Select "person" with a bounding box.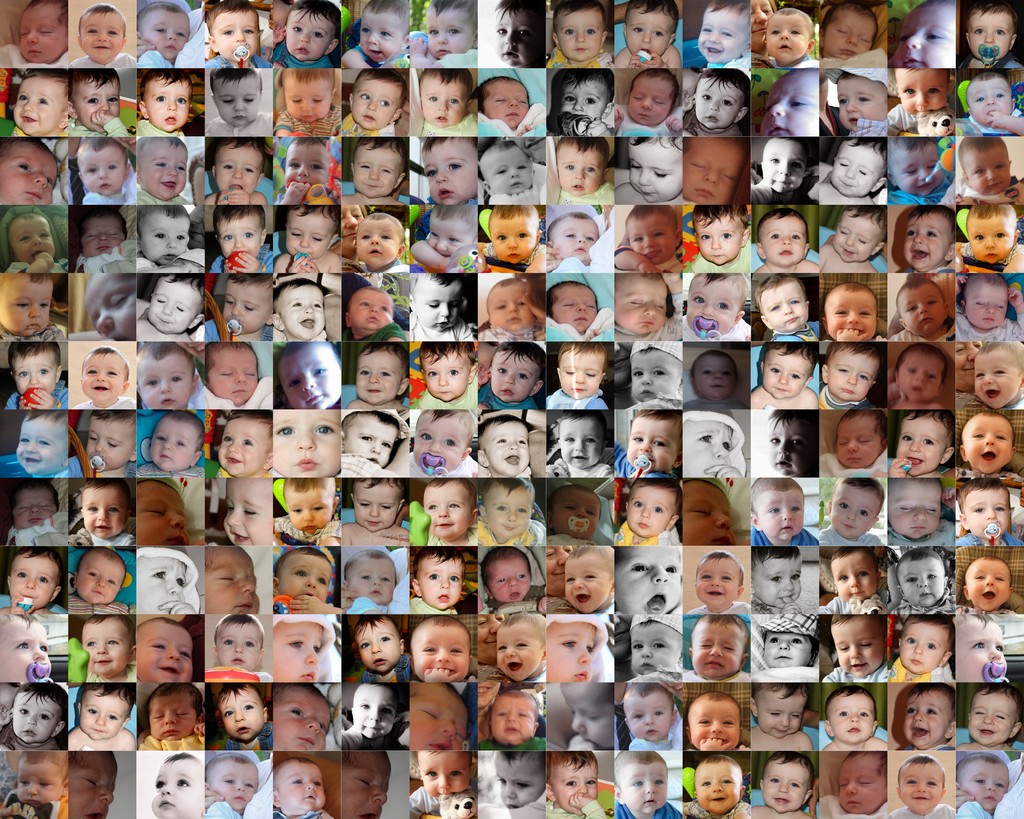
340, 409, 409, 477.
